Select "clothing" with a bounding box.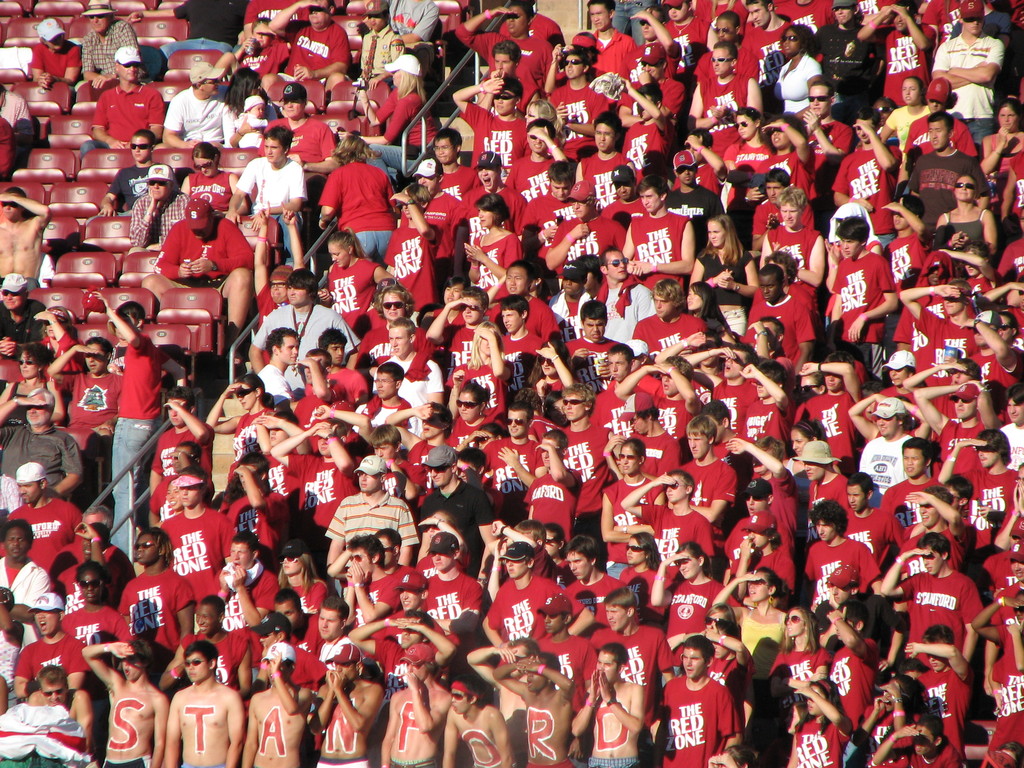
589/378/652/455.
